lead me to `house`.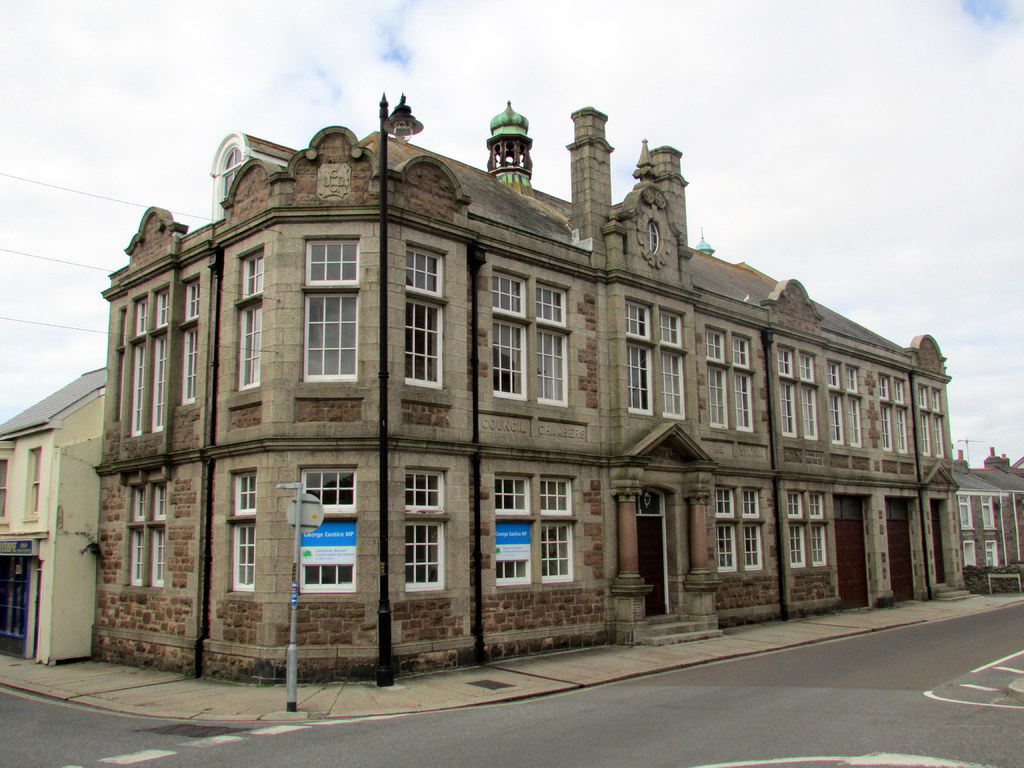
Lead to l=0, t=364, r=106, b=667.
